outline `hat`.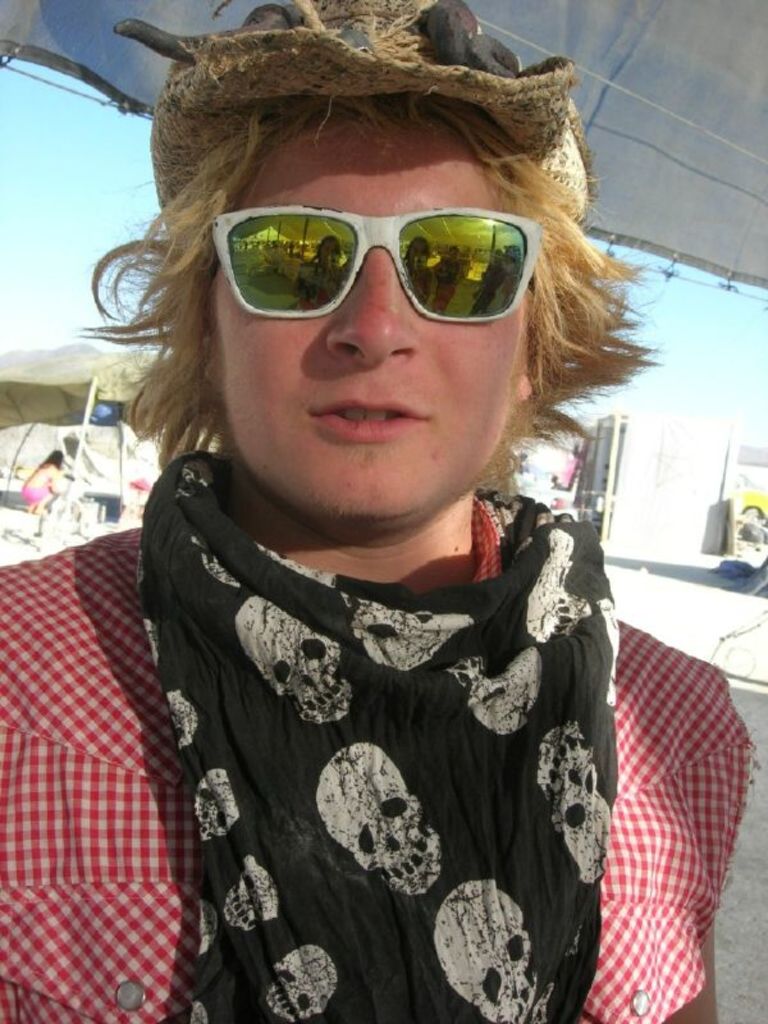
Outline: (x1=111, y1=0, x2=598, y2=225).
